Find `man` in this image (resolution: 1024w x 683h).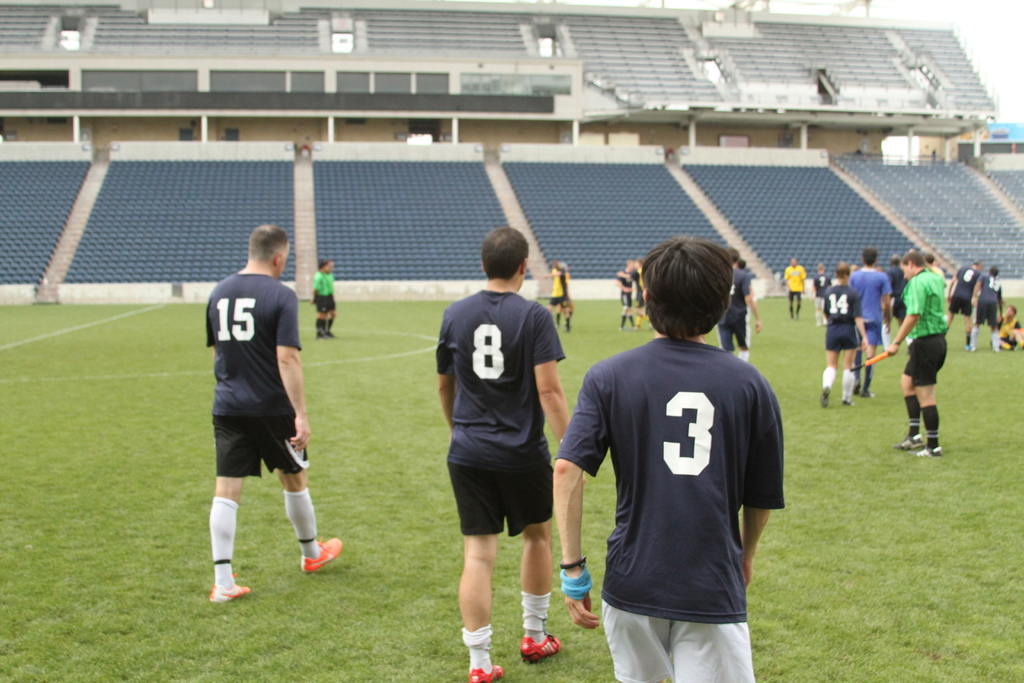
x1=527, y1=232, x2=794, y2=682.
